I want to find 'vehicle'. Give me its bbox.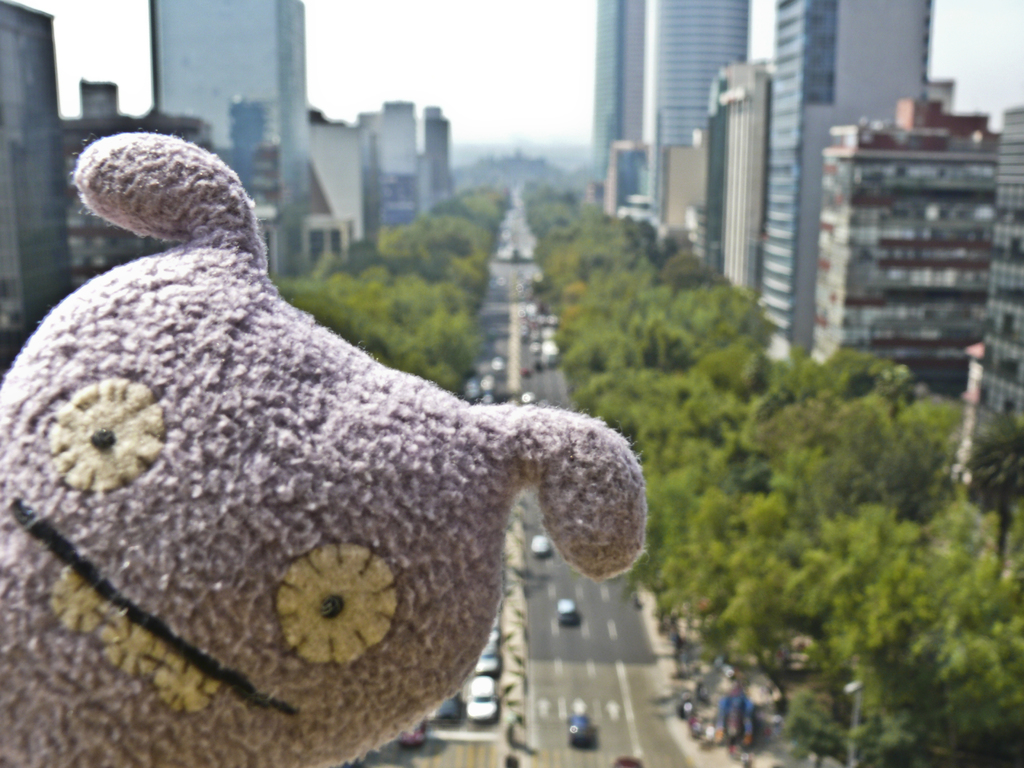
(565,711,598,749).
